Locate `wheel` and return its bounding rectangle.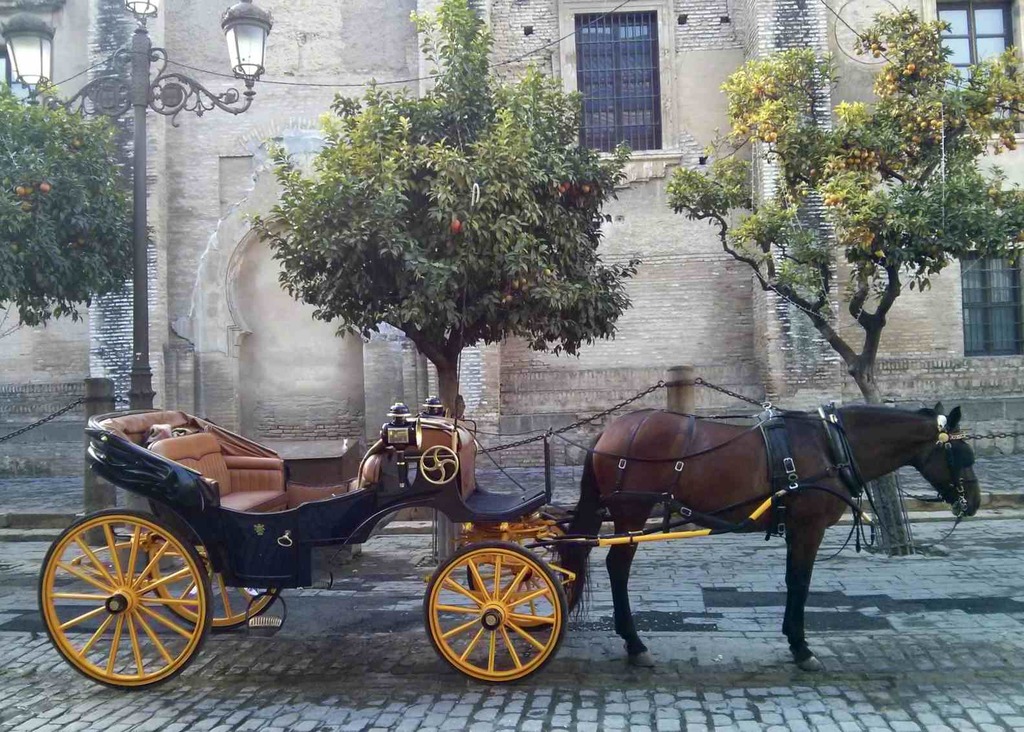
[x1=147, y1=535, x2=282, y2=628].
